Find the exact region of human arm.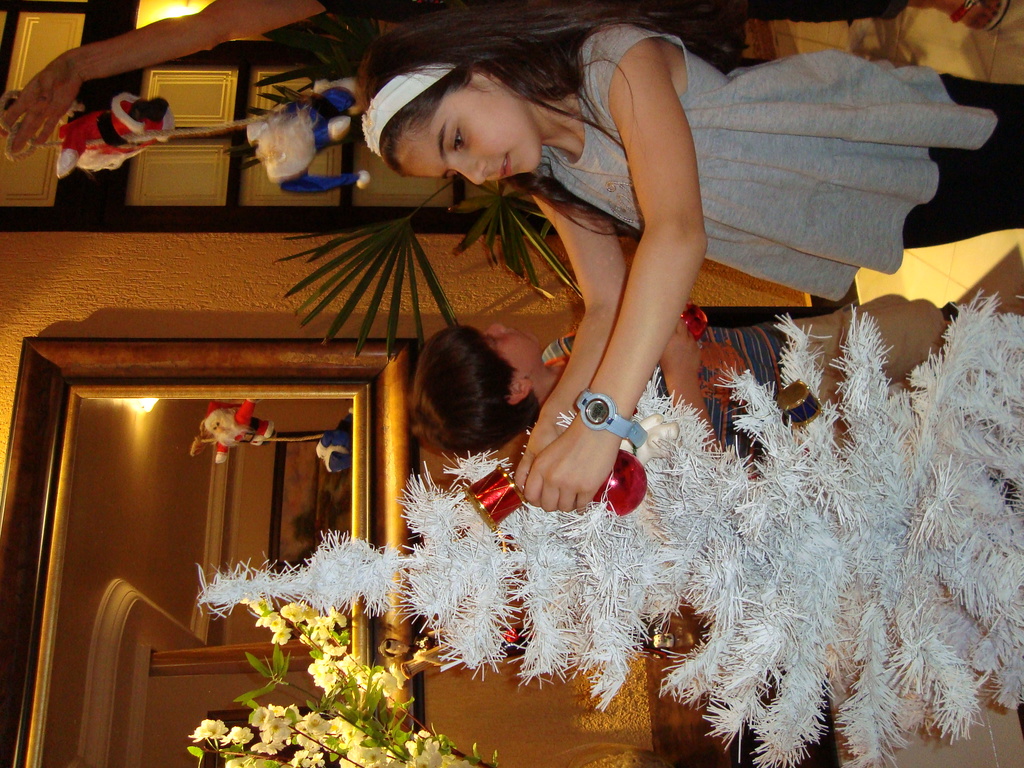
Exact region: {"left": 0, "top": 3, "right": 323, "bottom": 147}.
